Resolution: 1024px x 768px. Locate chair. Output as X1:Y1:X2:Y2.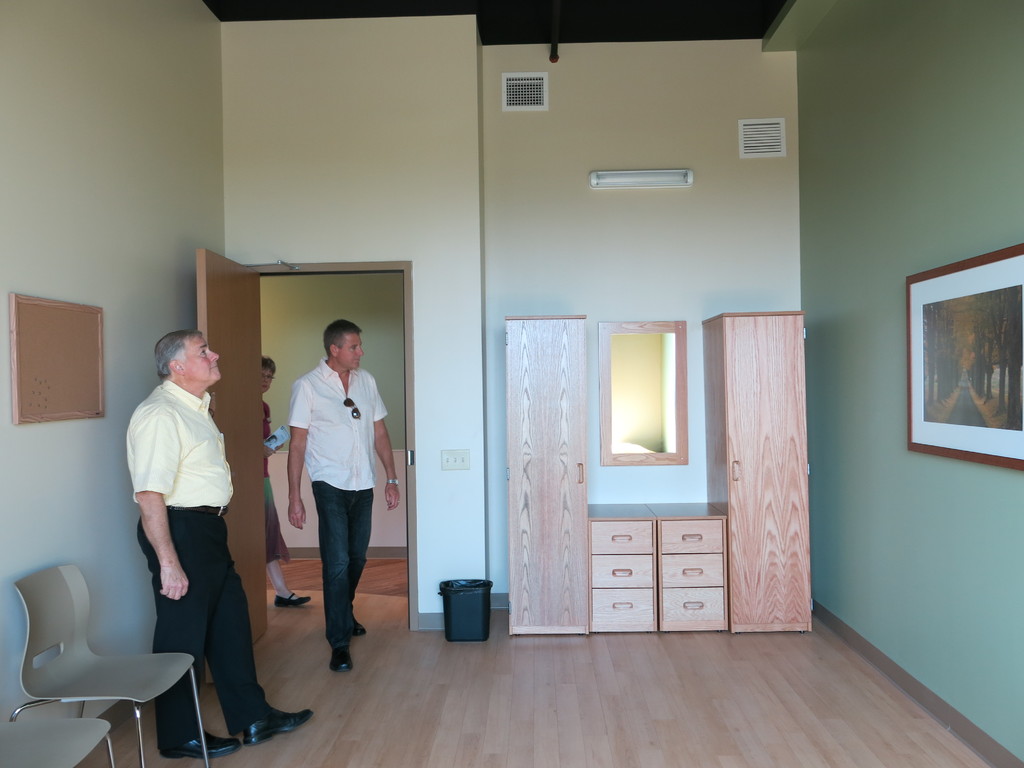
9:557:186:767.
